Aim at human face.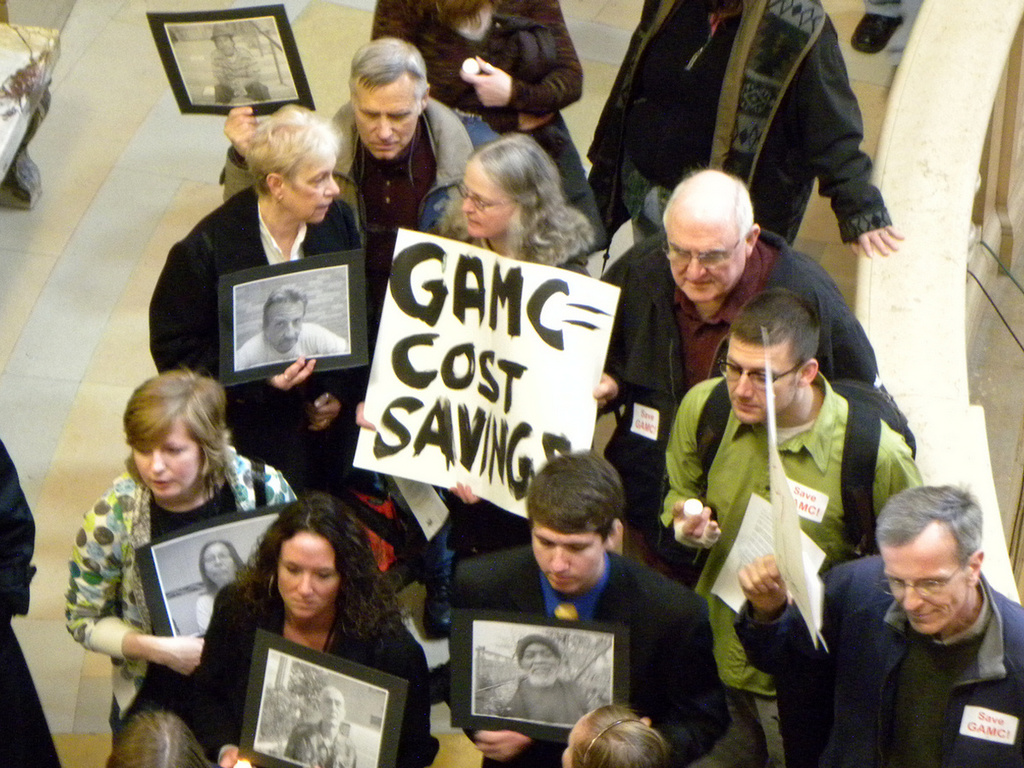
Aimed at locate(270, 300, 305, 352).
